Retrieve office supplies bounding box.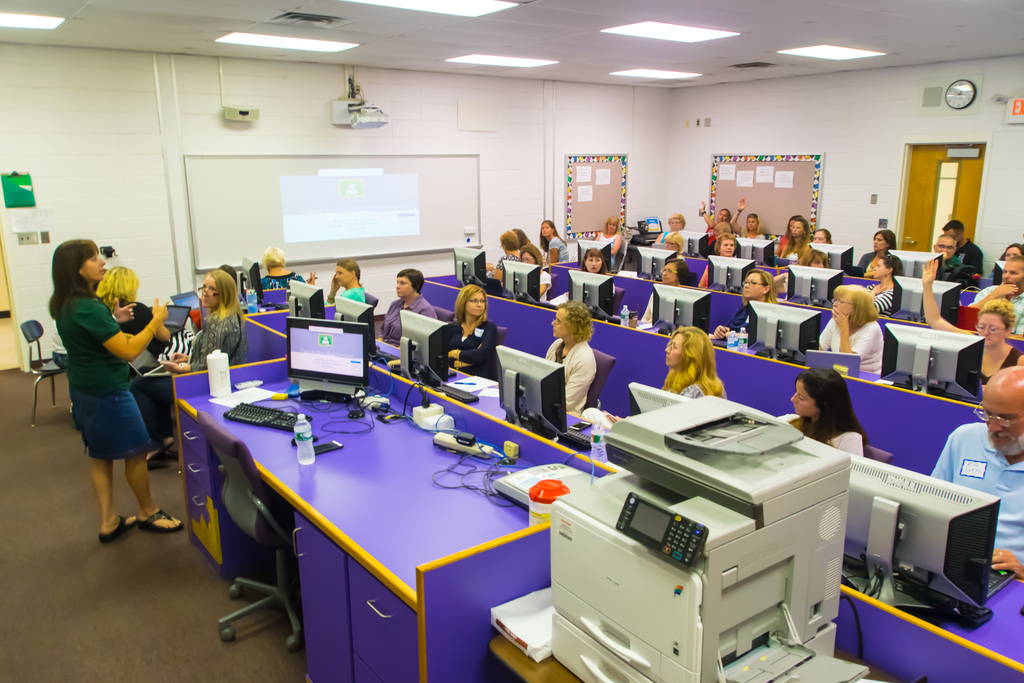
Bounding box: l=287, t=317, r=371, b=386.
